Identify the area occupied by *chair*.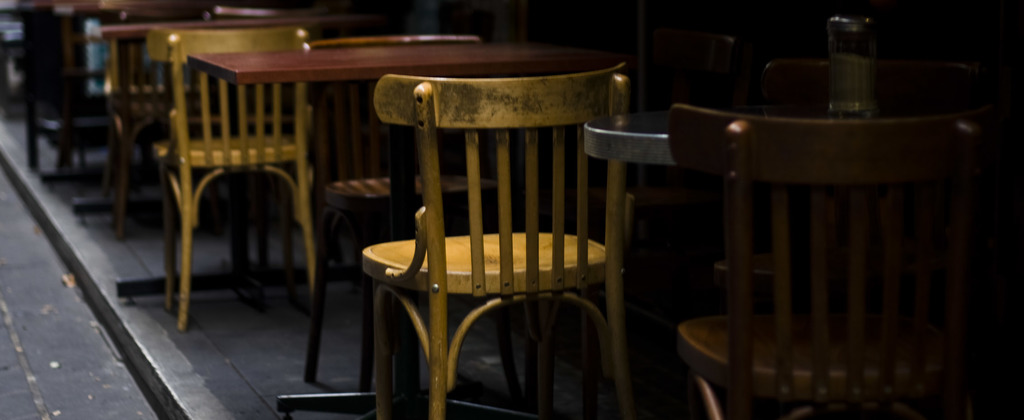
Area: rect(668, 98, 985, 419).
